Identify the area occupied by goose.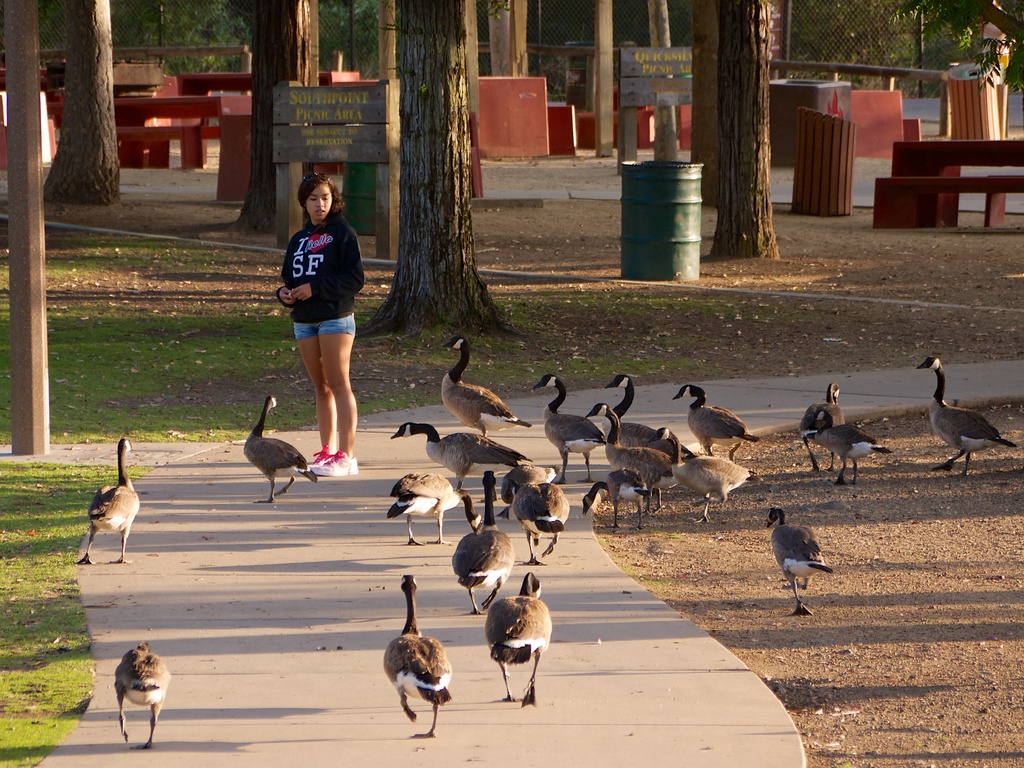
Area: left=798, top=380, right=842, bottom=468.
